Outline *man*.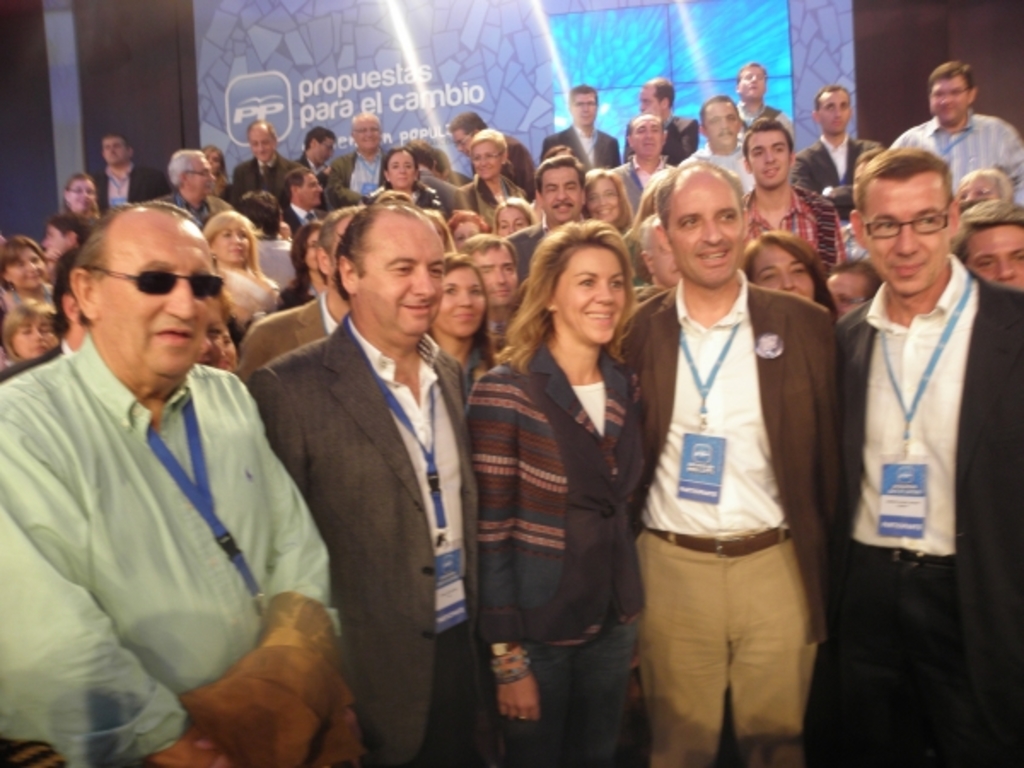
Outline: pyautogui.locateOnScreen(275, 172, 336, 241).
